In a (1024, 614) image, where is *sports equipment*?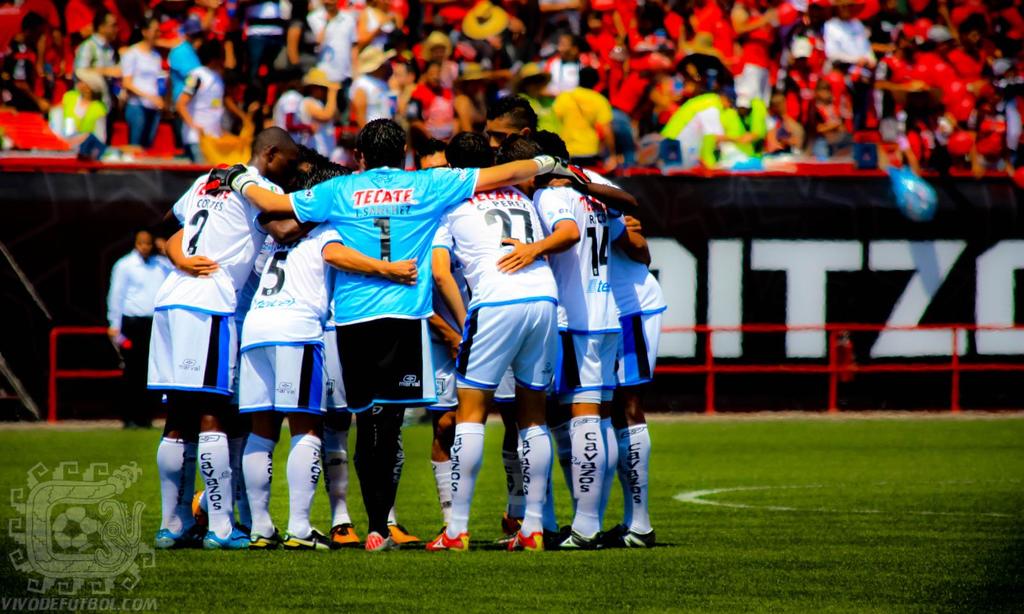
x1=203 y1=522 x2=246 y2=546.
